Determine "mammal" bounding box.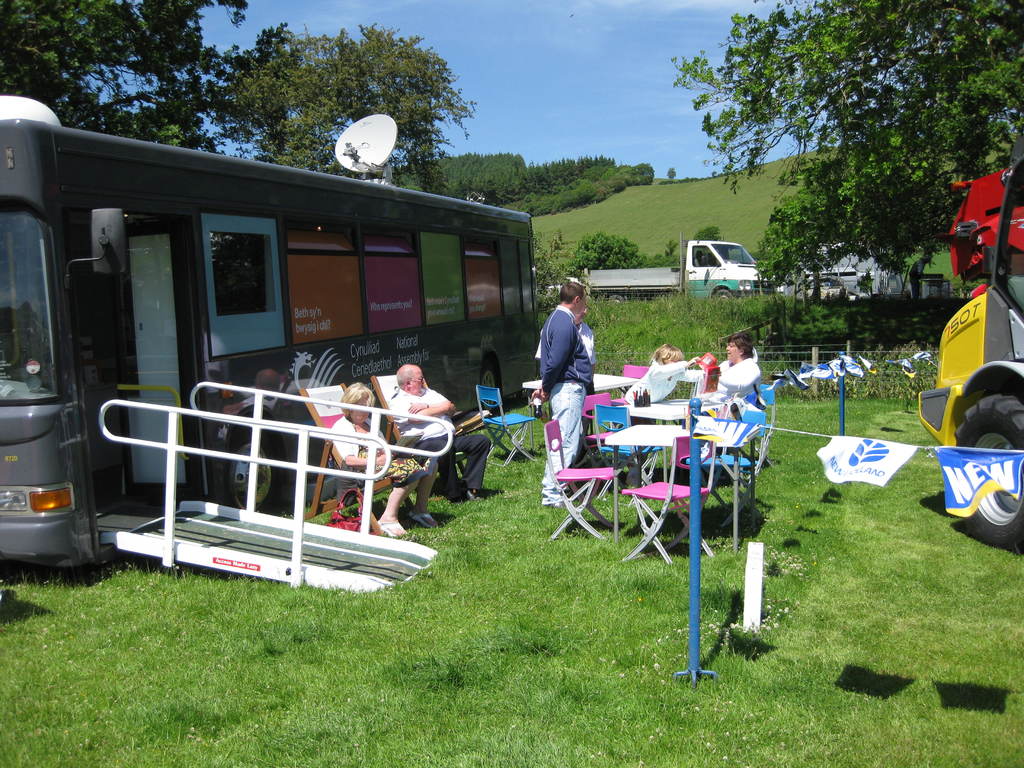
Determined: detection(533, 308, 598, 438).
